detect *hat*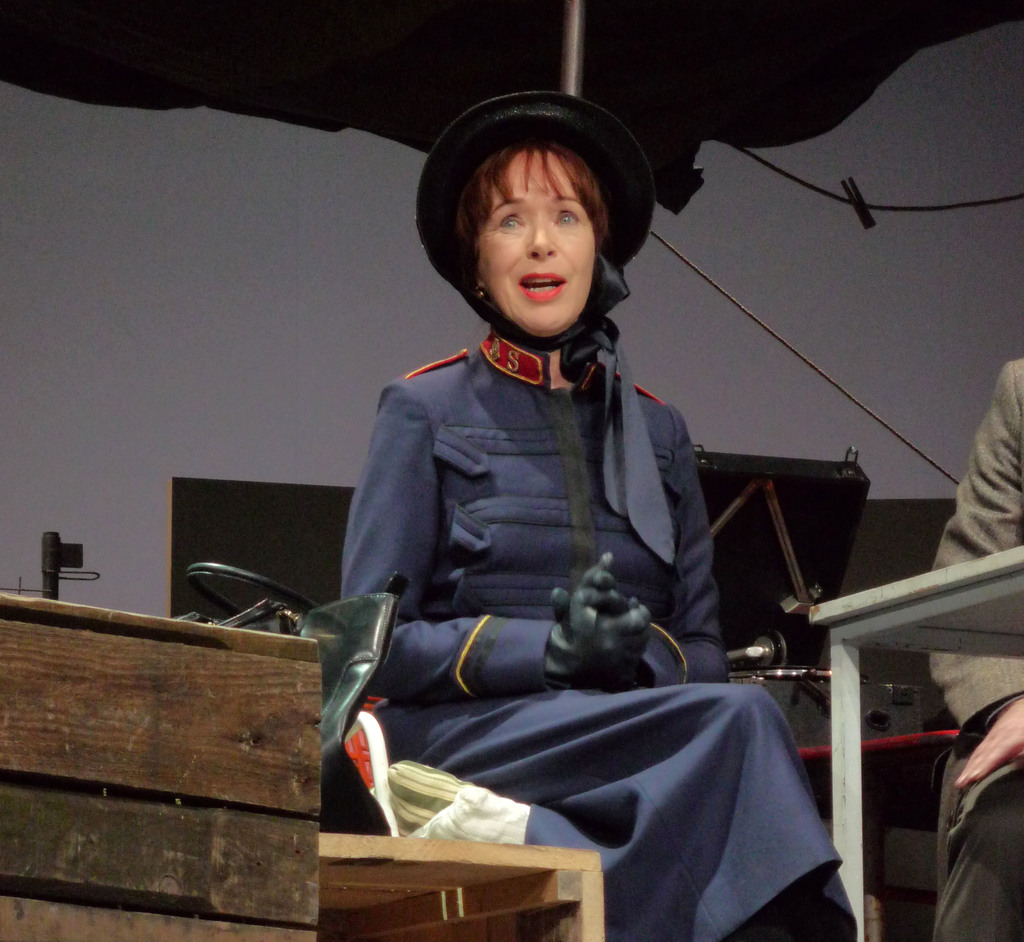
x1=415, y1=90, x2=673, y2=567
